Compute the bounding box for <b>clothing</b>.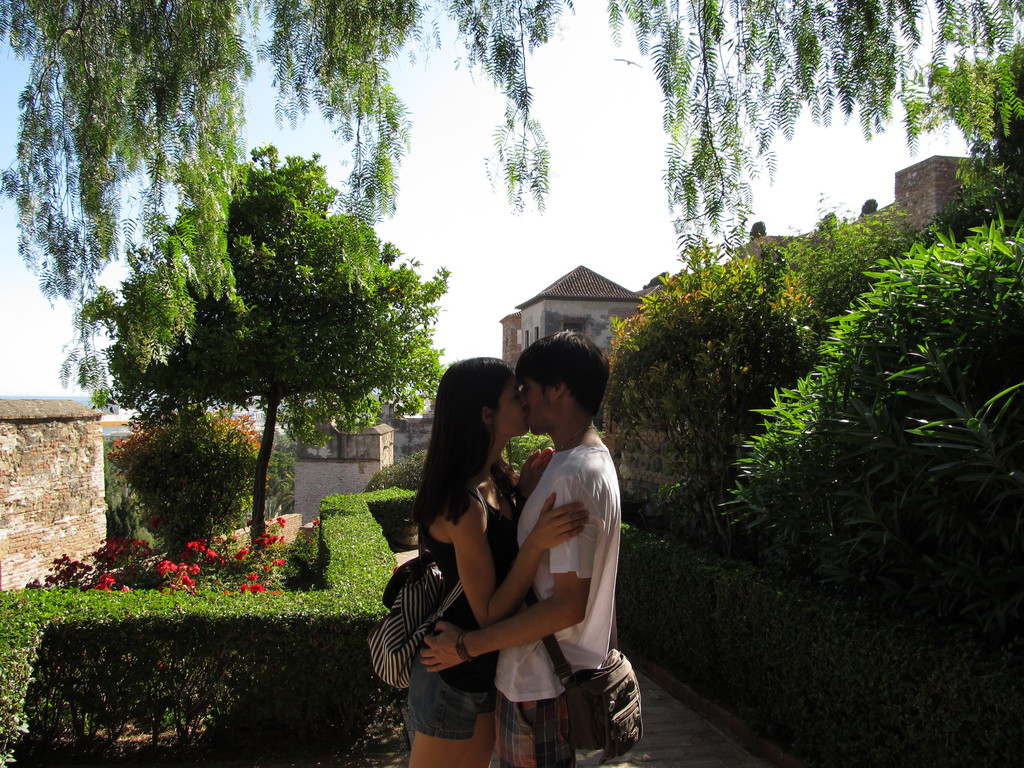
box(407, 485, 520, 740).
